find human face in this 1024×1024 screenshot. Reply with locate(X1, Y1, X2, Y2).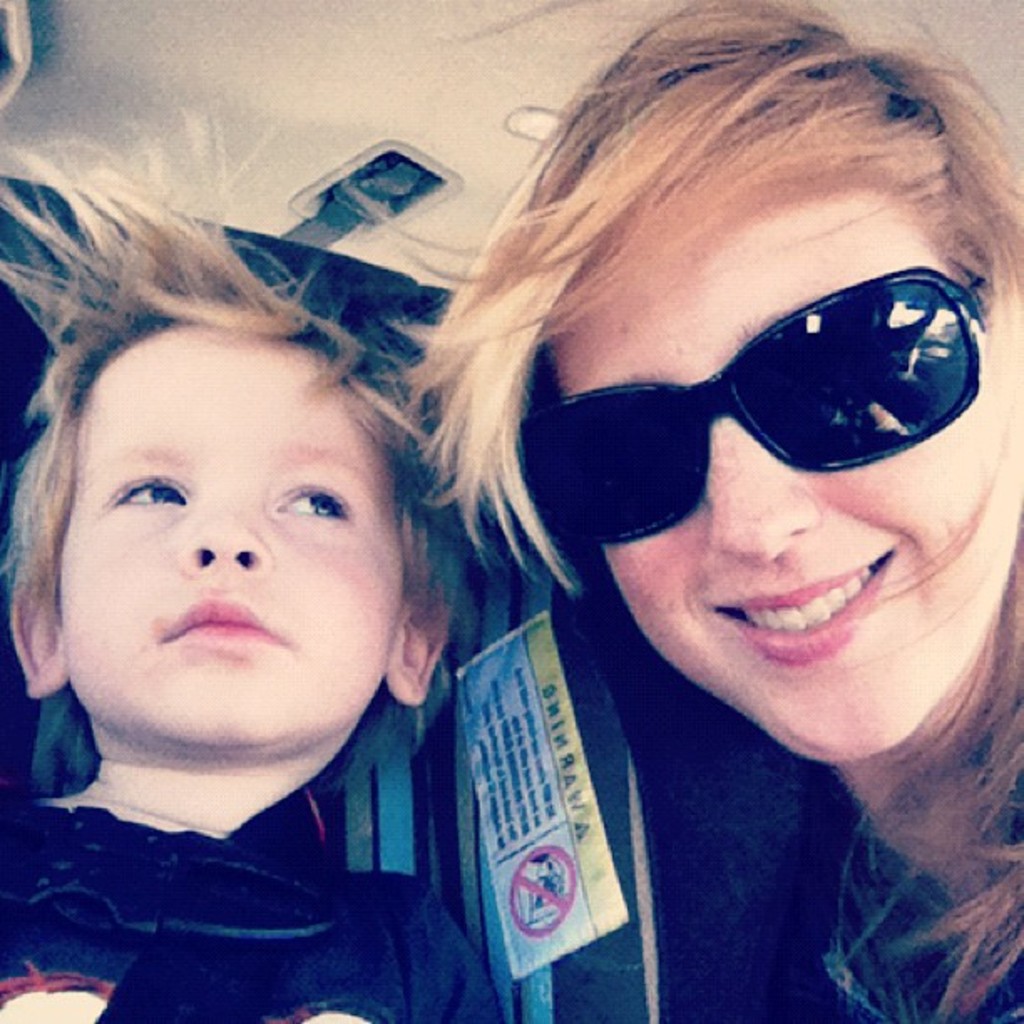
locate(552, 169, 1017, 758).
